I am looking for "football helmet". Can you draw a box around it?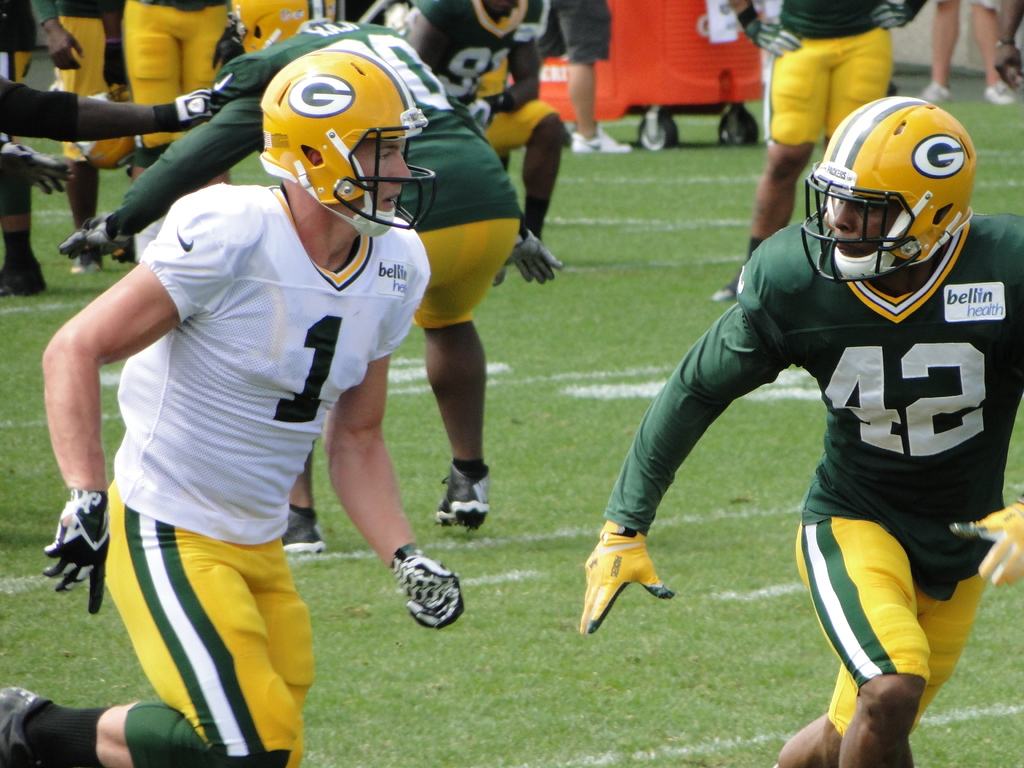
Sure, the bounding box is [262,47,440,241].
